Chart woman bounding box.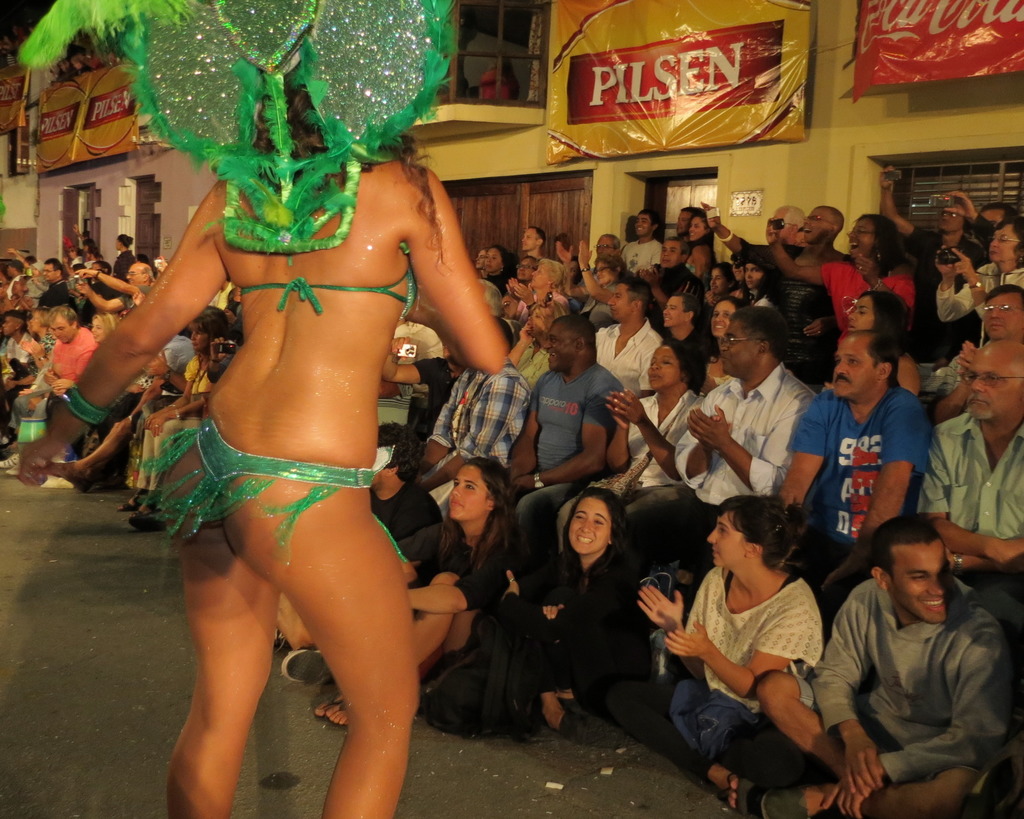
Charted: left=932, top=214, right=1023, bottom=328.
